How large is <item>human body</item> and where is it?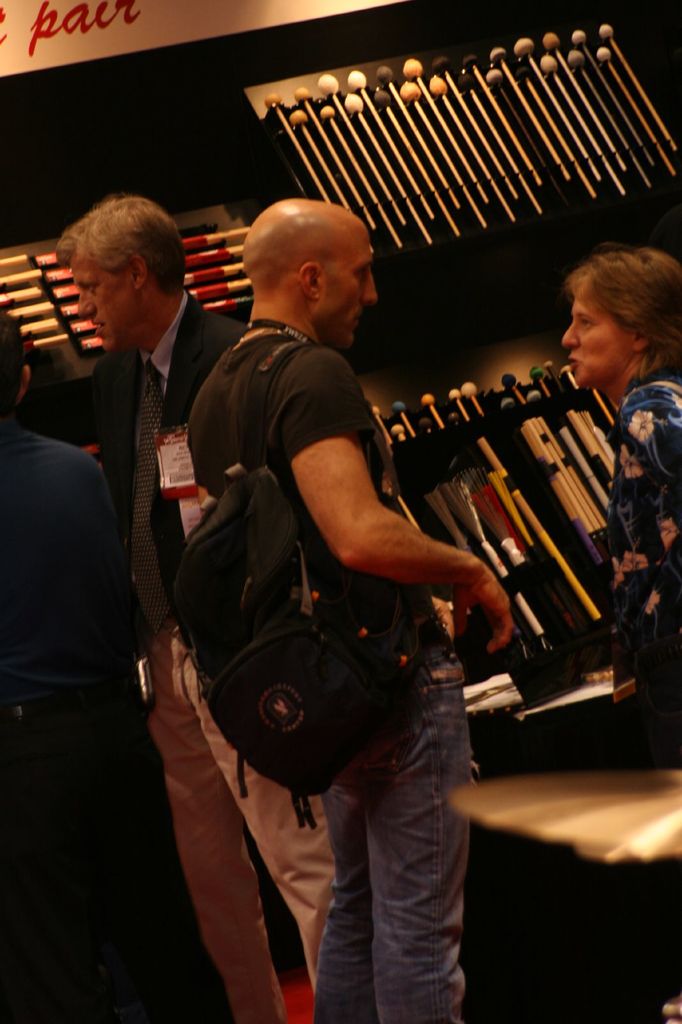
Bounding box: detection(0, 422, 205, 1023).
